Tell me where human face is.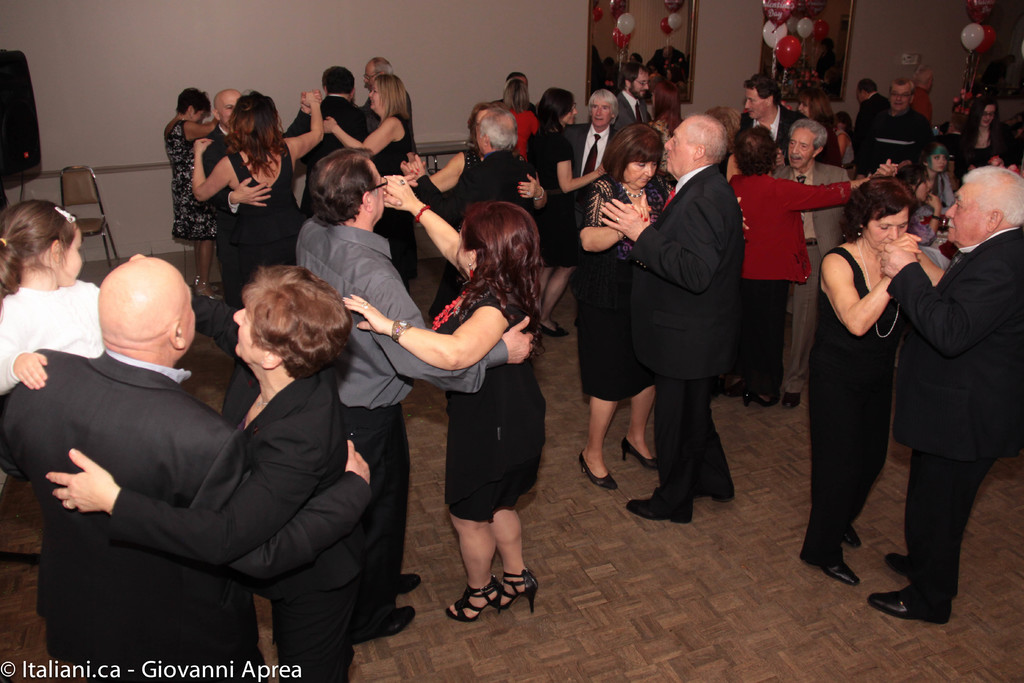
human face is at bbox(934, 154, 948, 167).
